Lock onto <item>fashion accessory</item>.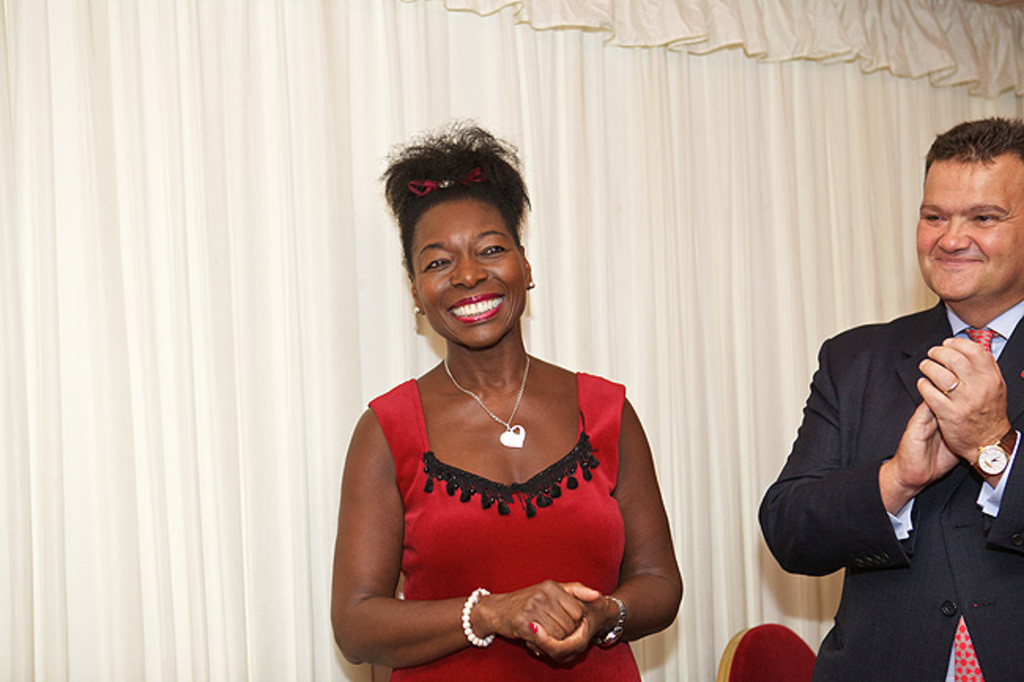
Locked: (x1=460, y1=584, x2=499, y2=649).
